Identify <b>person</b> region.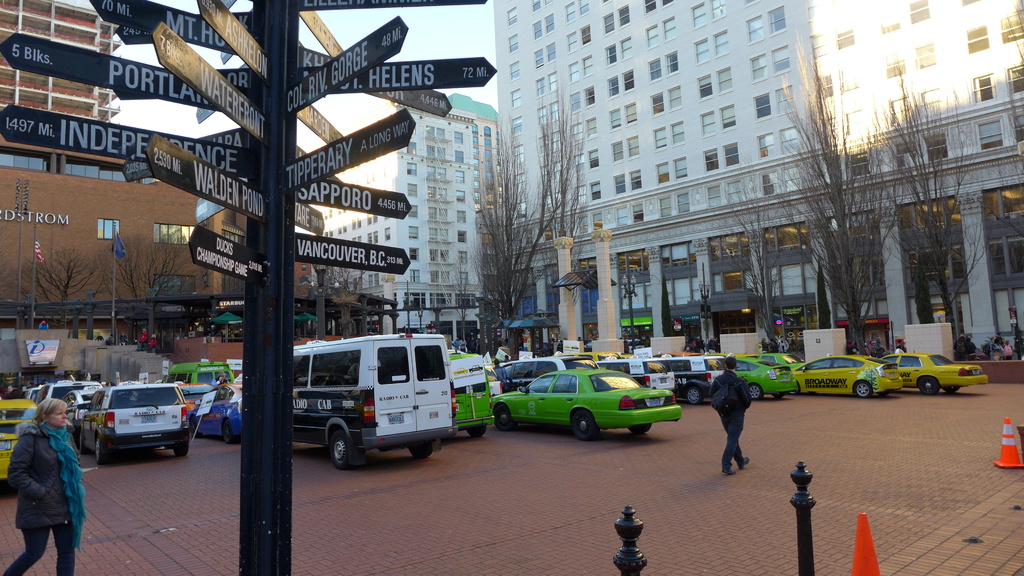
Region: Rect(7, 374, 78, 571).
